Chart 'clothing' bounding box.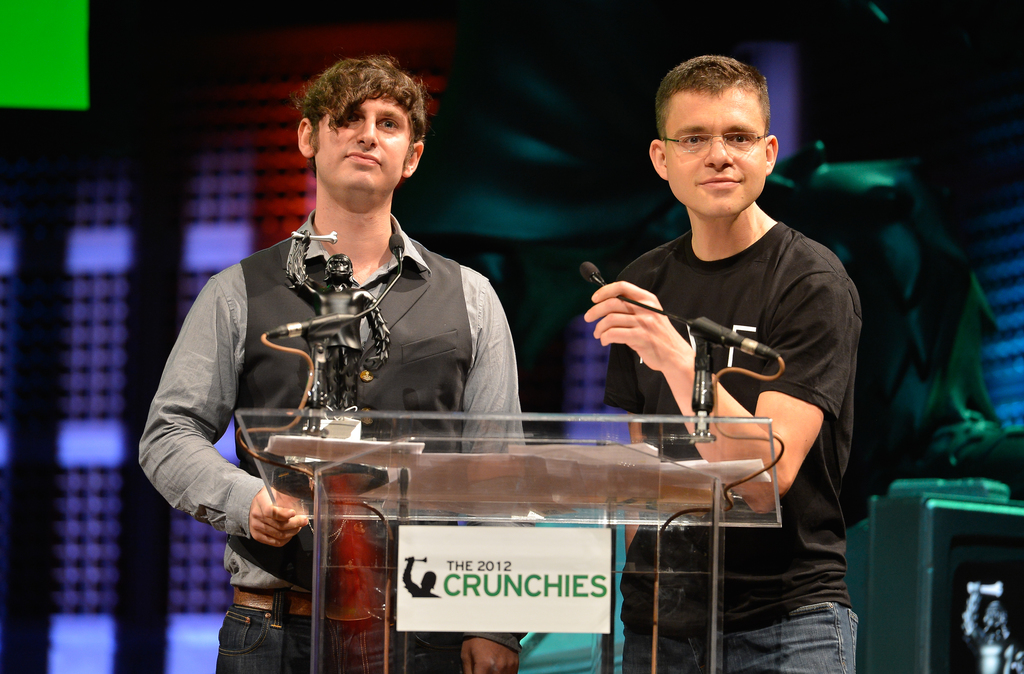
Charted: (left=137, top=208, right=531, bottom=673).
